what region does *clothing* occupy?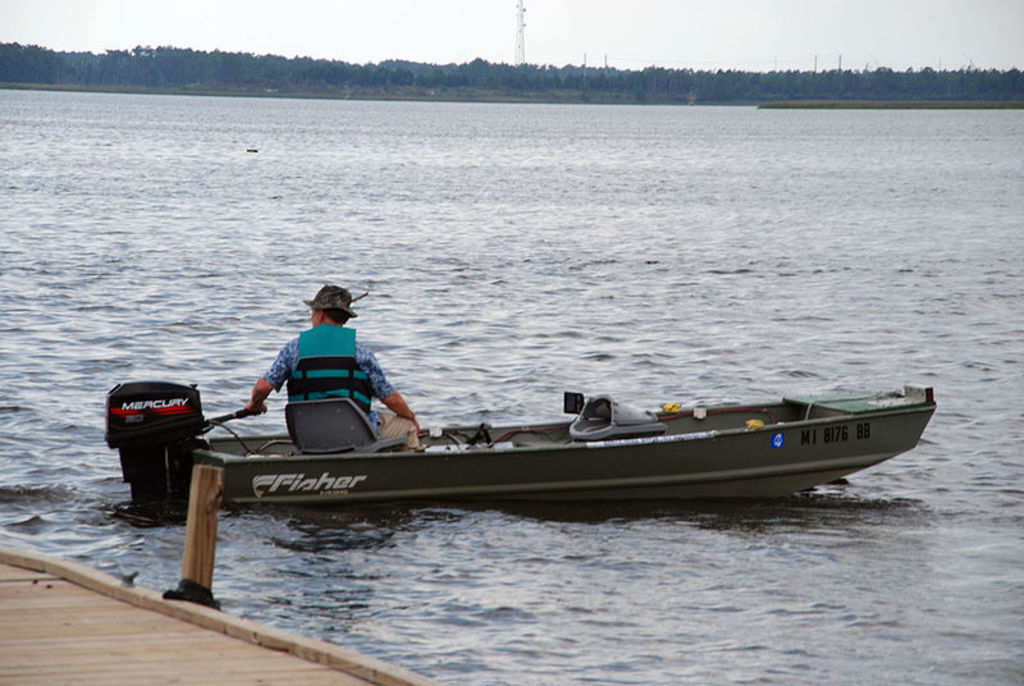
pyautogui.locateOnScreen(260, 317, 420, 456).
